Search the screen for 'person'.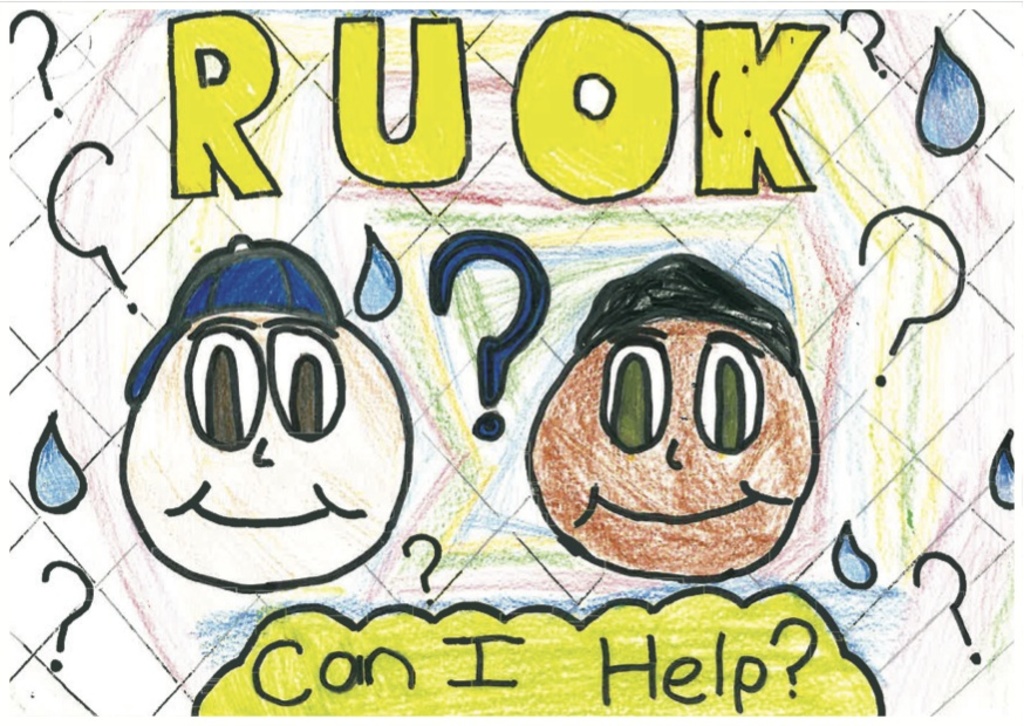
Found at box(117, 232, 414, 590).
